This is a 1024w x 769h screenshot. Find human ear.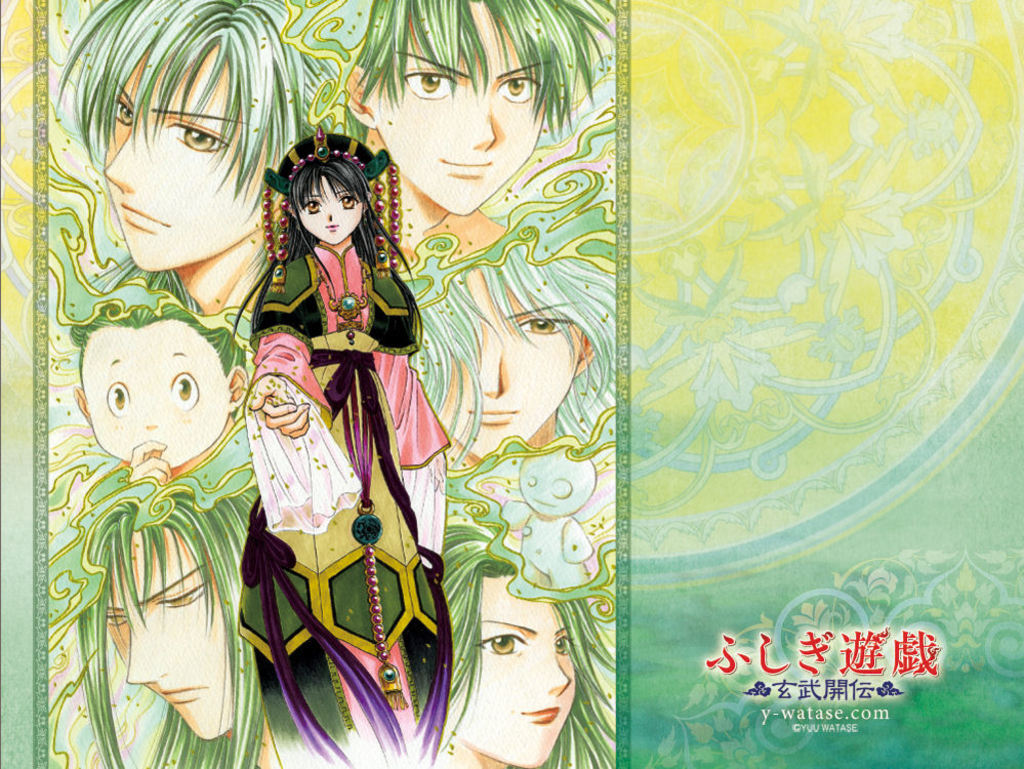
Bounding box: <bbox>341, 57, 376, 130</bbox>.
